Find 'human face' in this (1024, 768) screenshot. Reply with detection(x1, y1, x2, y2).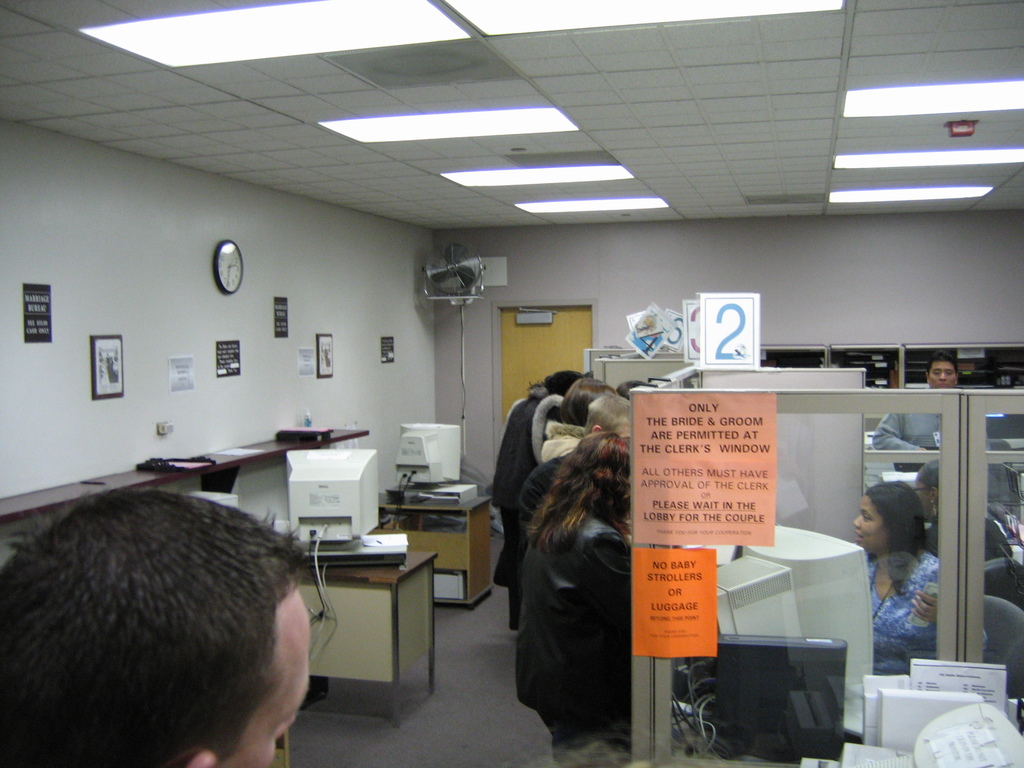
detection(854, 495, 884, 550).
